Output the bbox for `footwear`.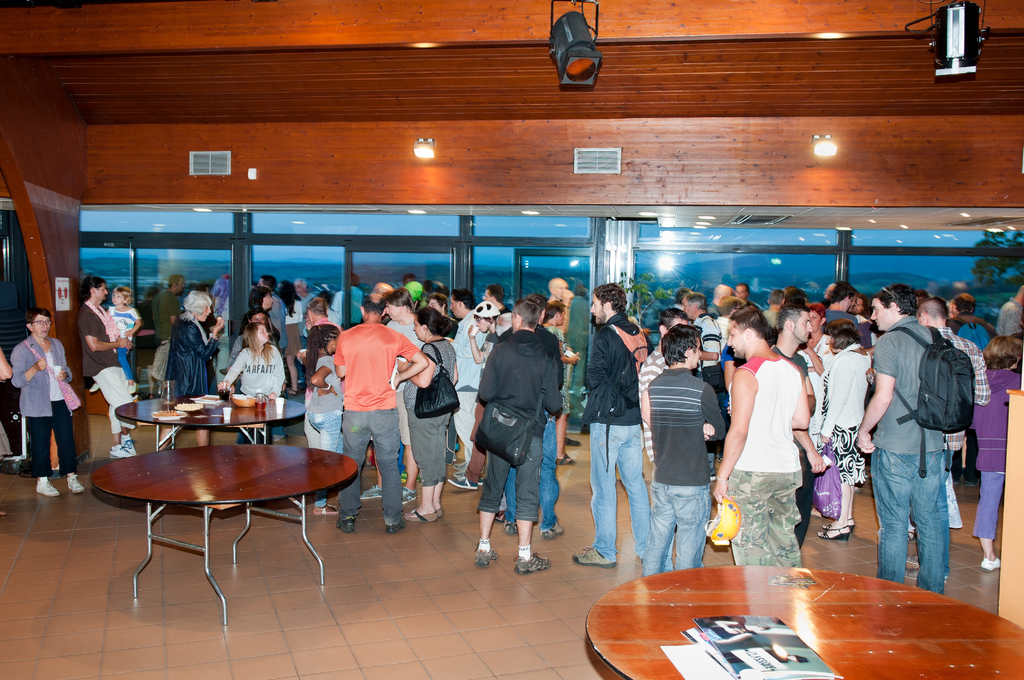
{"x1": 337, "y1": 516, "x2": 358, "y2": 537}.
